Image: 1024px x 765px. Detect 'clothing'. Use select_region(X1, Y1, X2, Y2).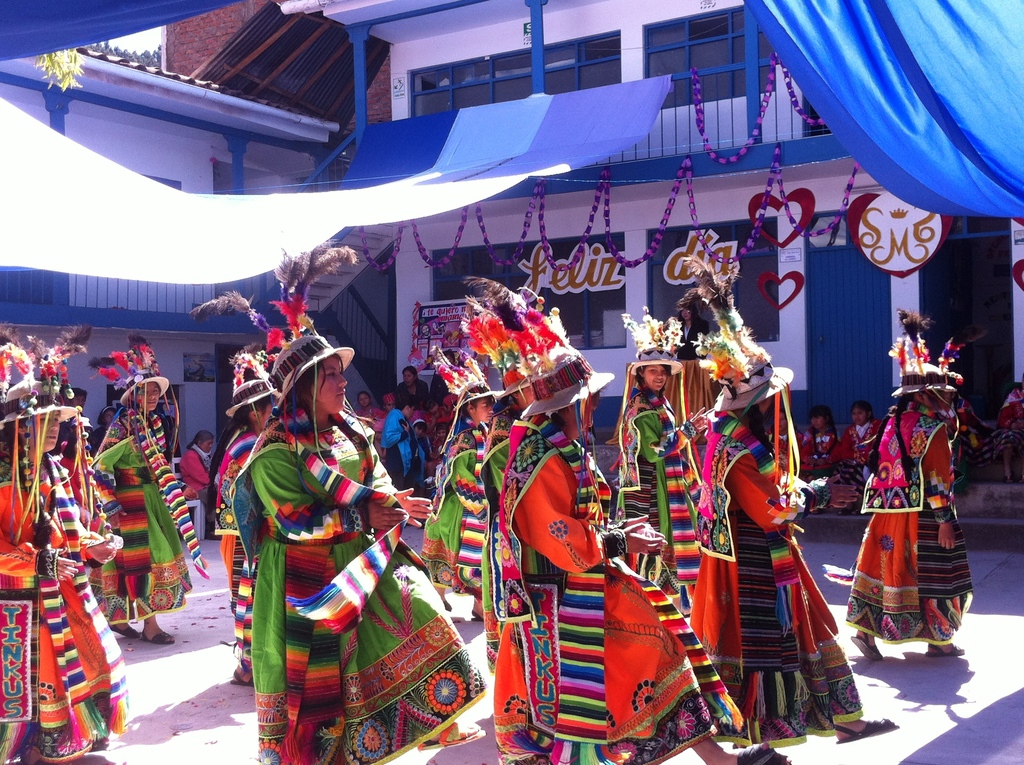
select_region(684, 413, 868, 743).
